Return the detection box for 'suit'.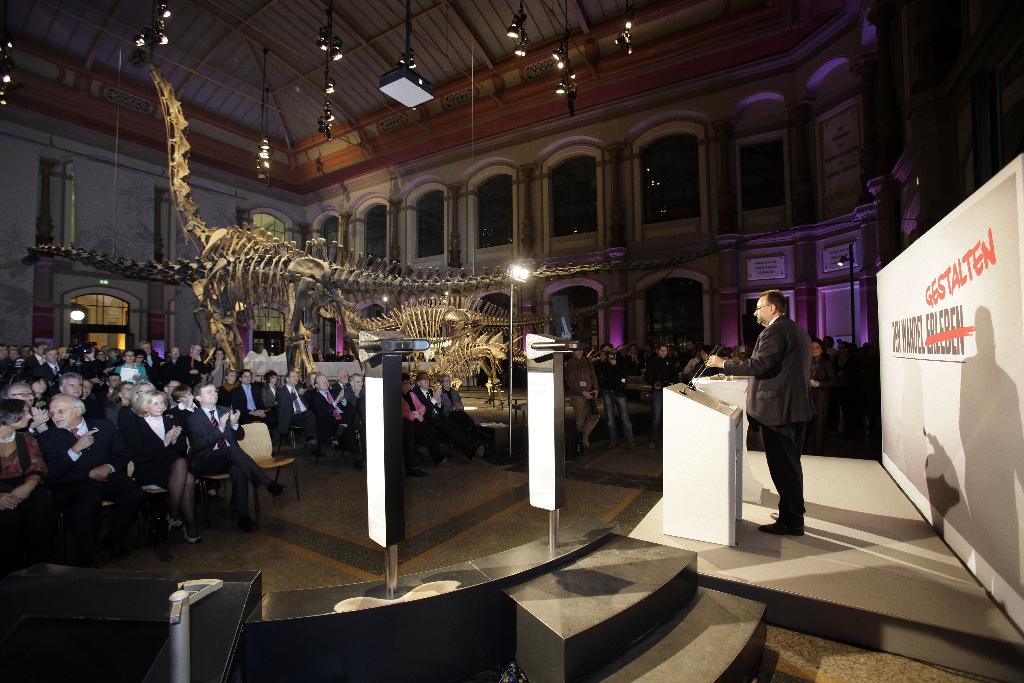
(left=21, top=352, right=42, bottom=380).
